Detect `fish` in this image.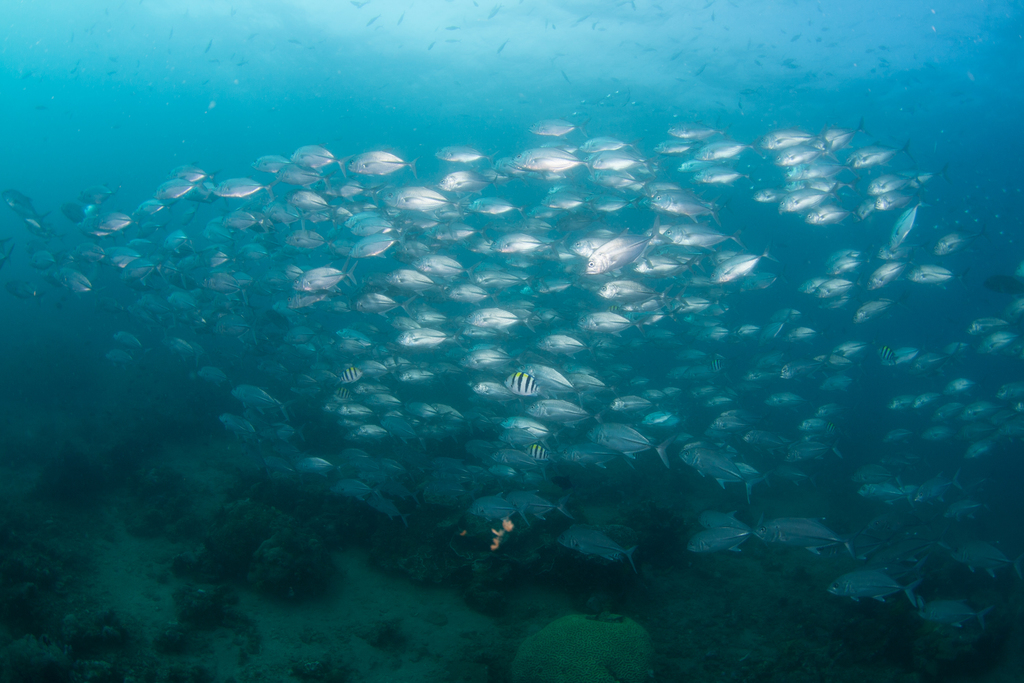
Detection: detection(552, 522, 640, 568).
